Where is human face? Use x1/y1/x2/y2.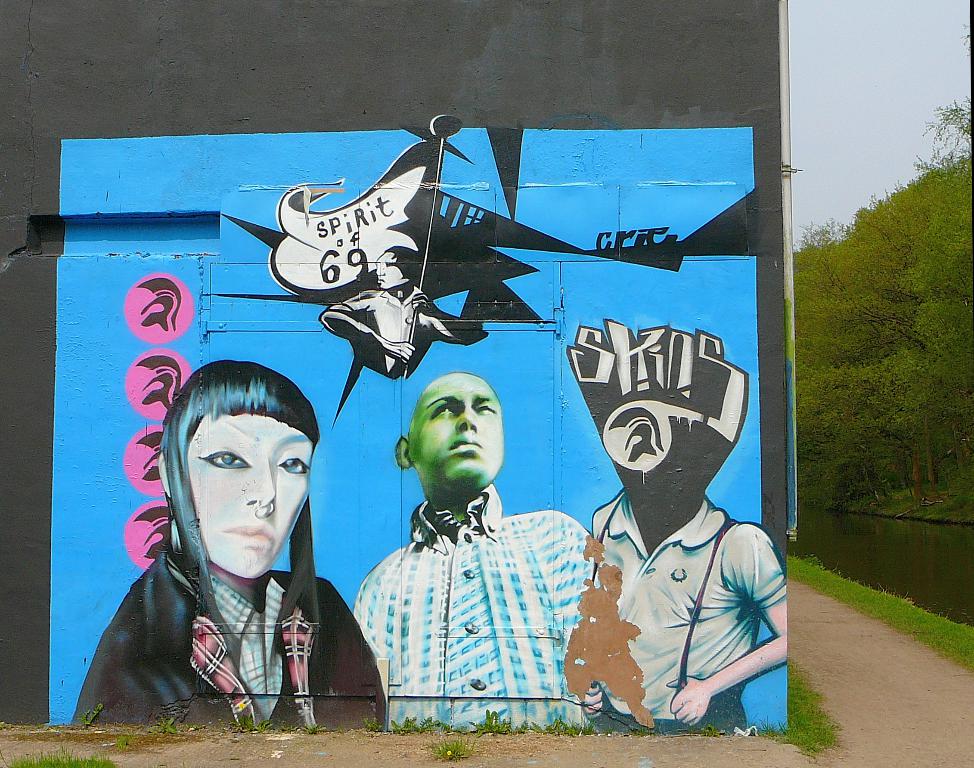
375/249/405/290.
